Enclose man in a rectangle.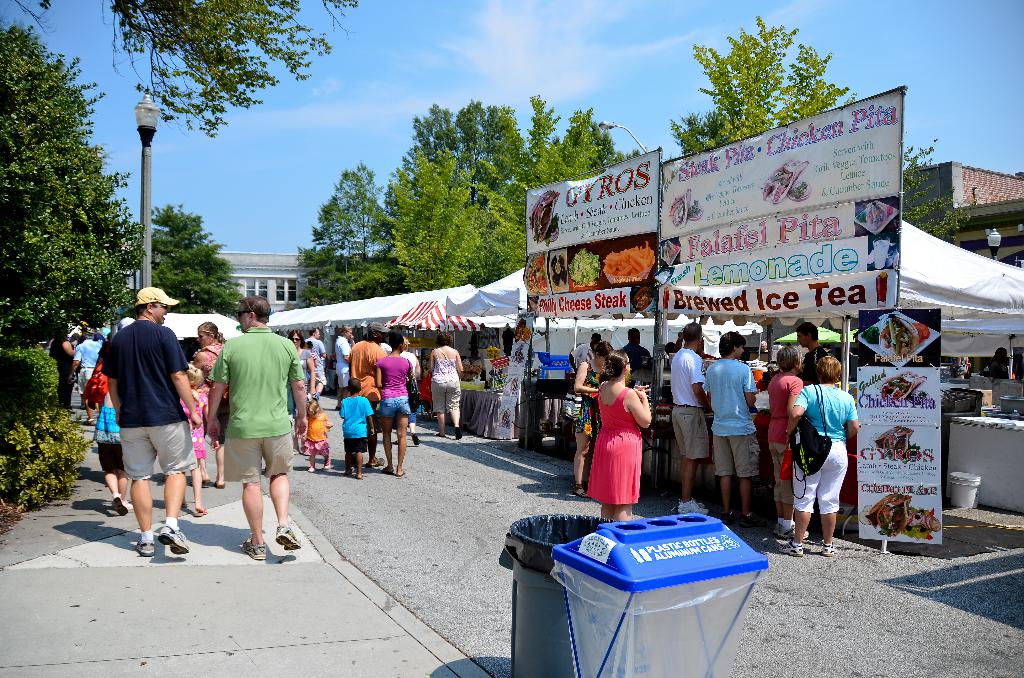
[left=308, top=326, right=326, bottom=395].
